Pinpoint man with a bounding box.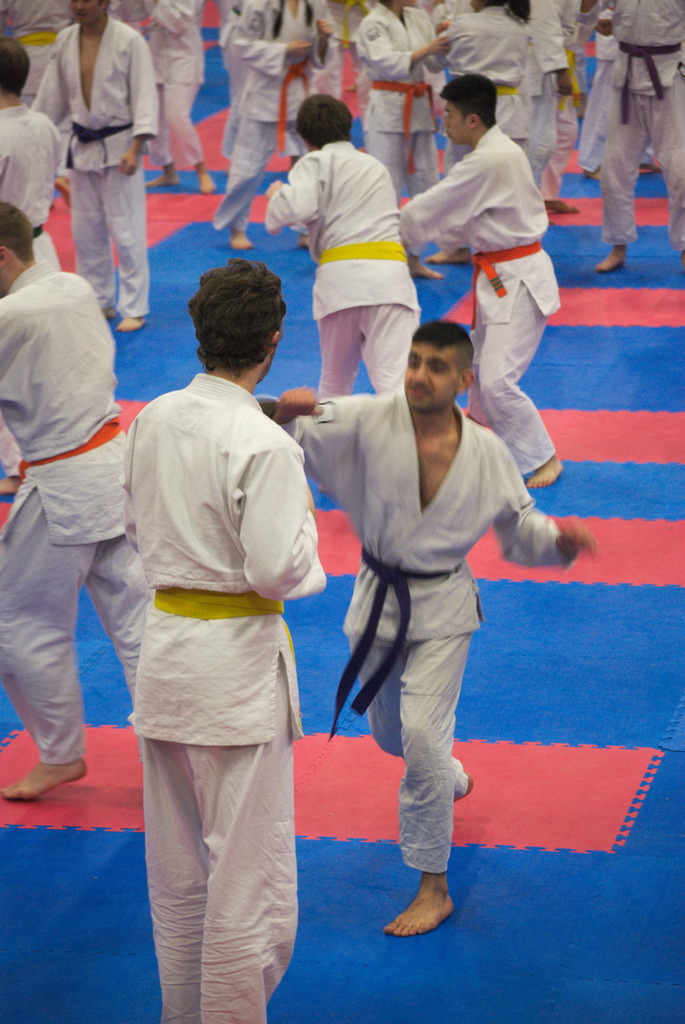
box(255, 309, 593, 946).
